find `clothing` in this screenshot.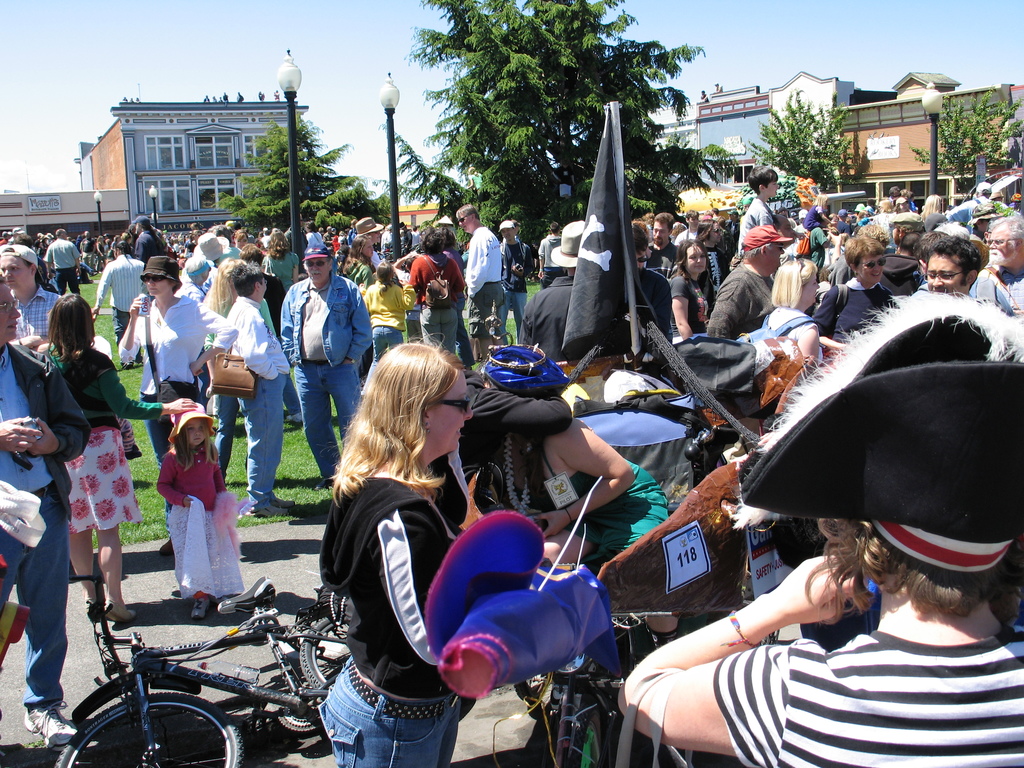
The bounding box for `clothing` is (874,210,890,264).
